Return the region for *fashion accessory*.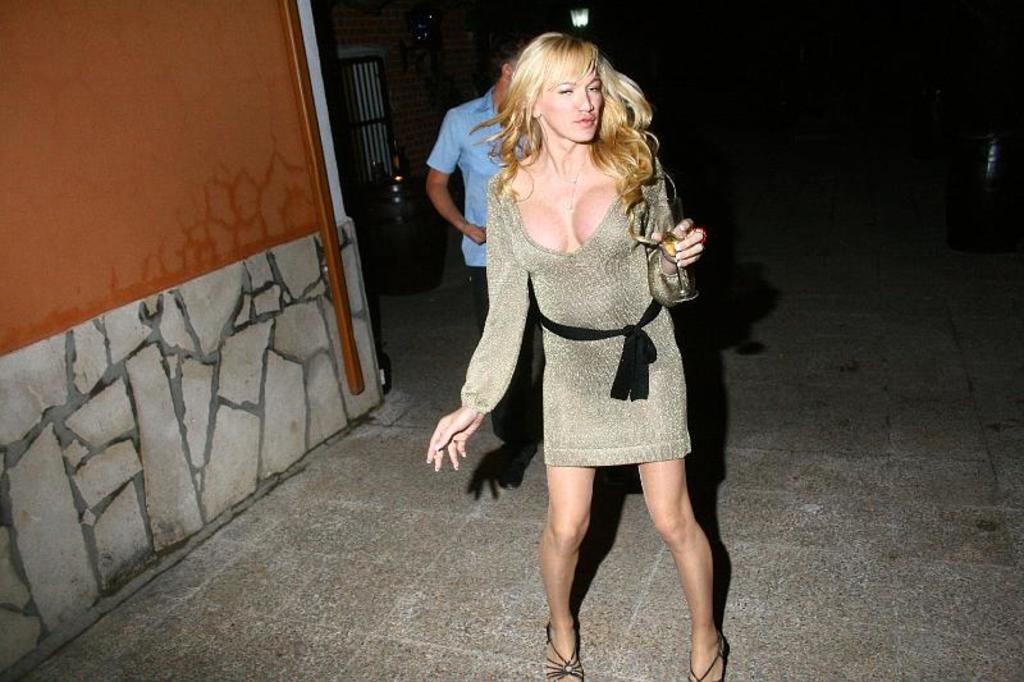
686, 630, 735, 681.
